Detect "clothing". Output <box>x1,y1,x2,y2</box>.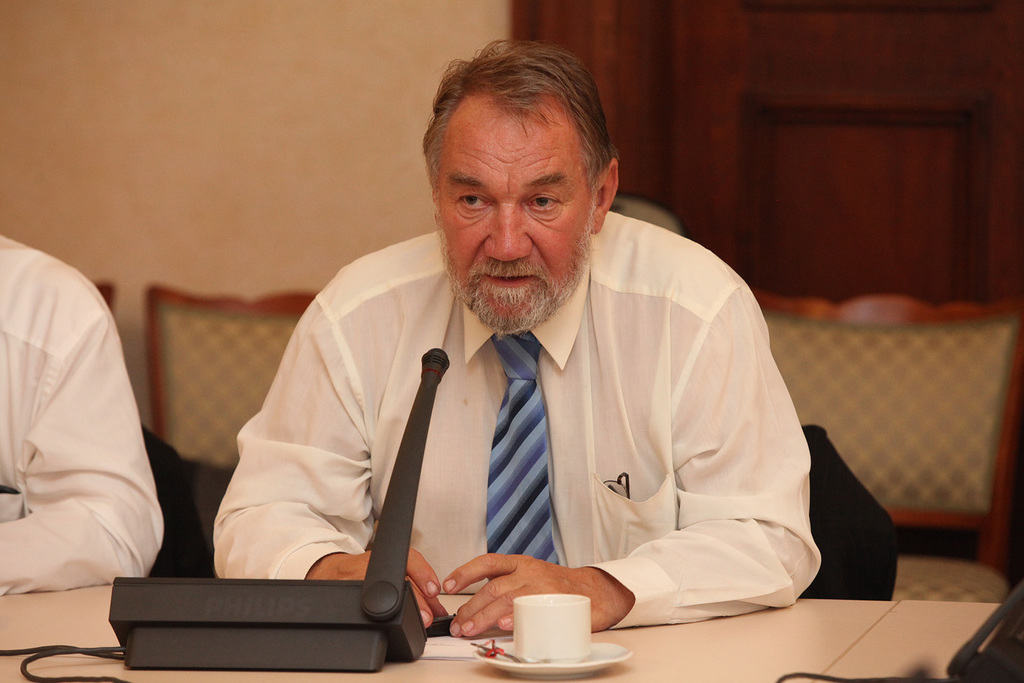
<box>0,231,163,598</box>.
